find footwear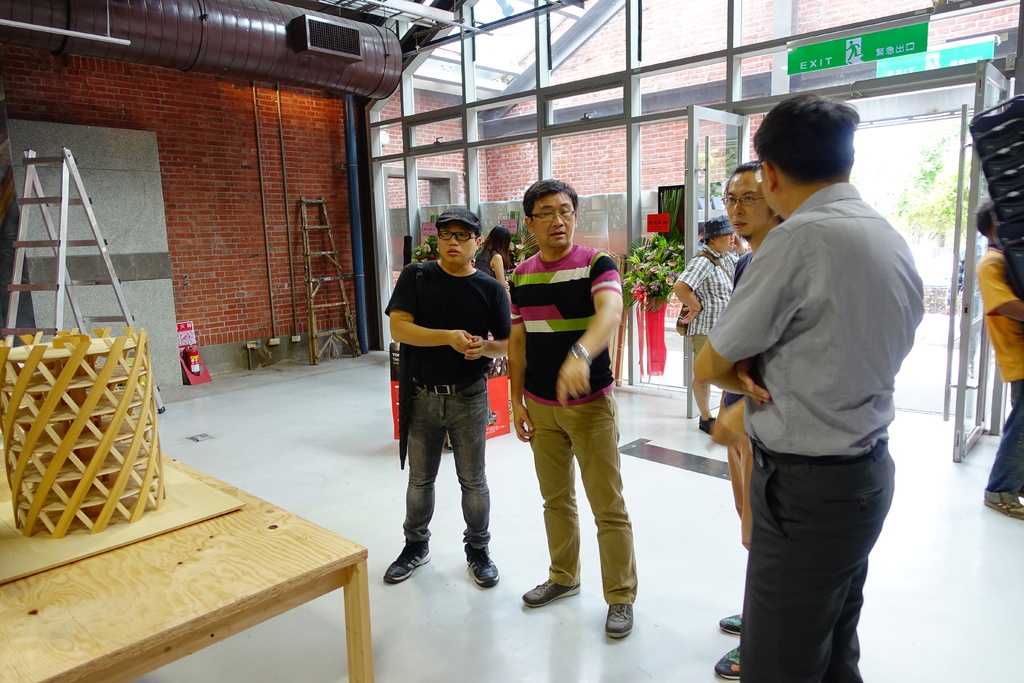
box(719, 607, 745, 634)
